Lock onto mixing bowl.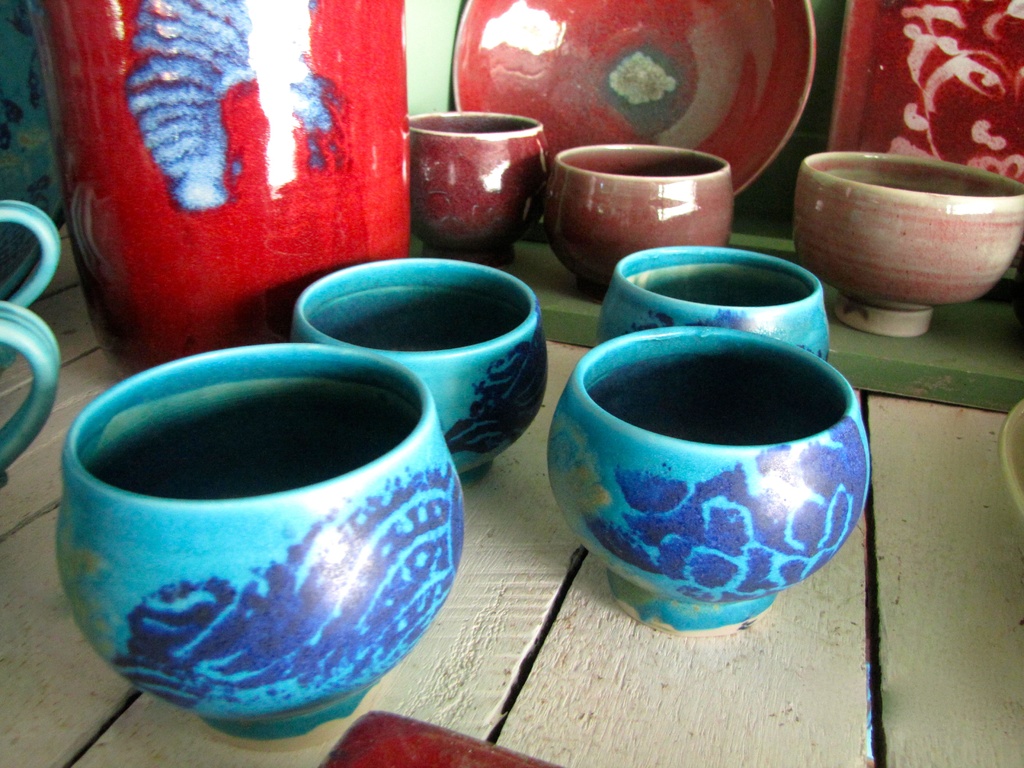
Locked: 797:163:1018:335.
